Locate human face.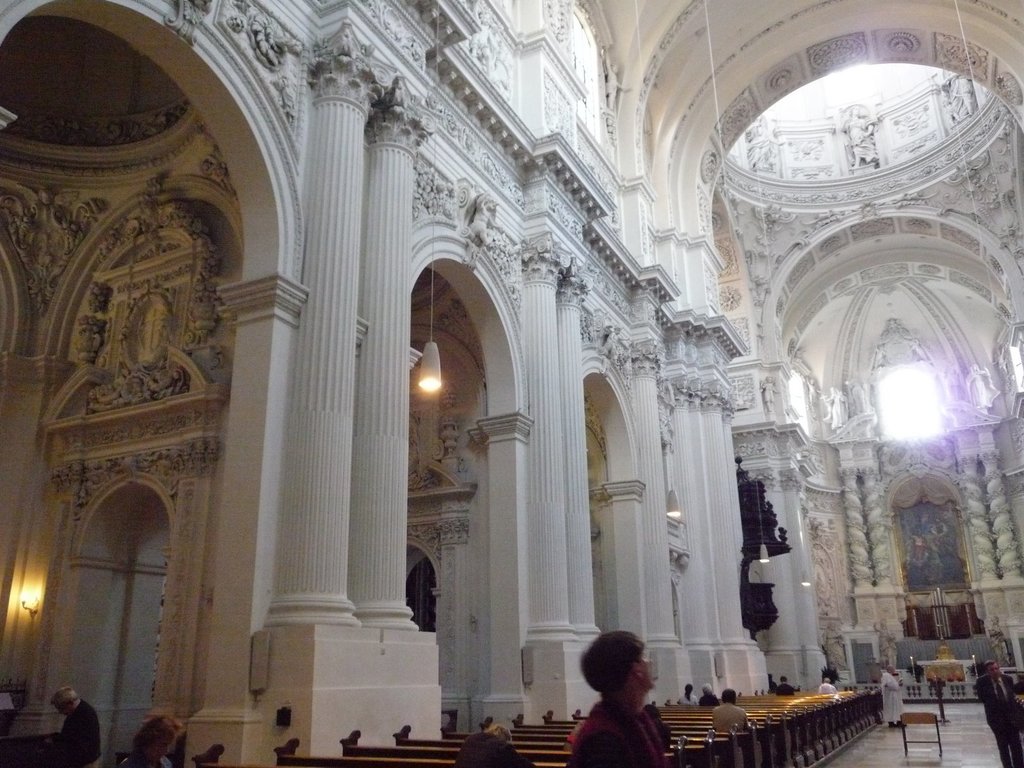
Bounding box: rect(153, 733, 177, 760).
